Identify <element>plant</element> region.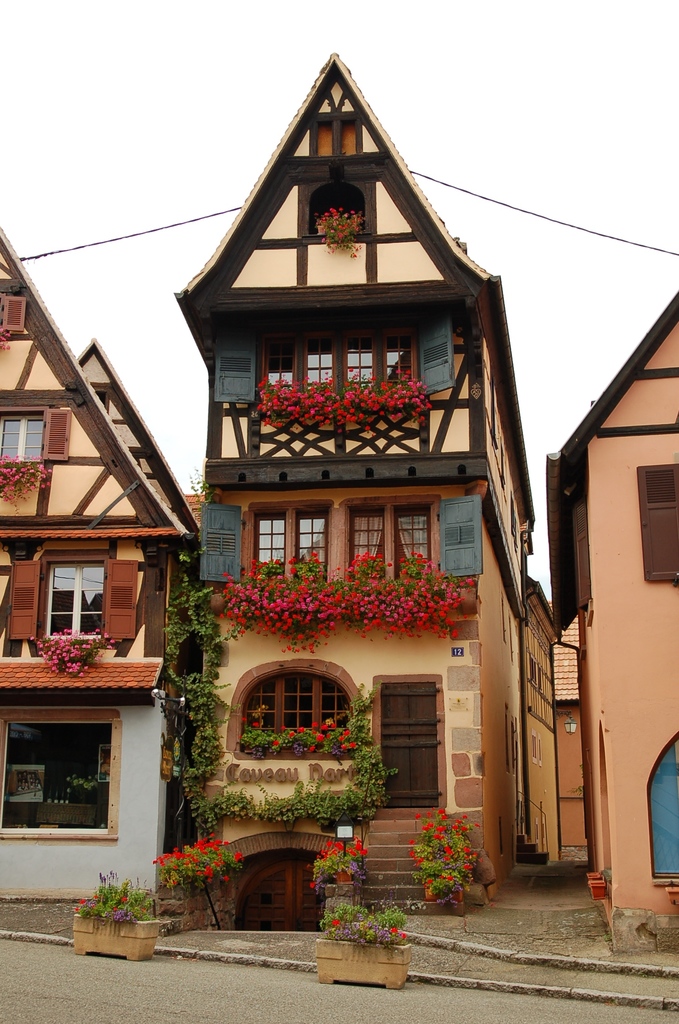
Region: crop(234, 724, 278, 760).
